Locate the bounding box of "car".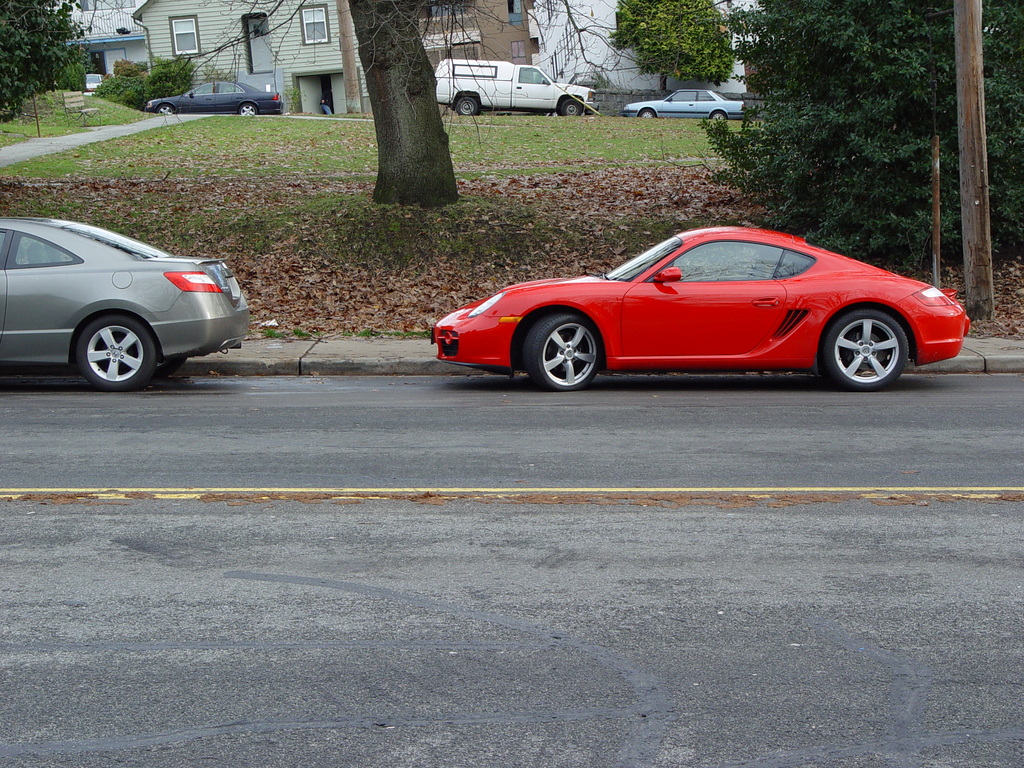
Bounding box: box=[413, 214, 972, 393].
